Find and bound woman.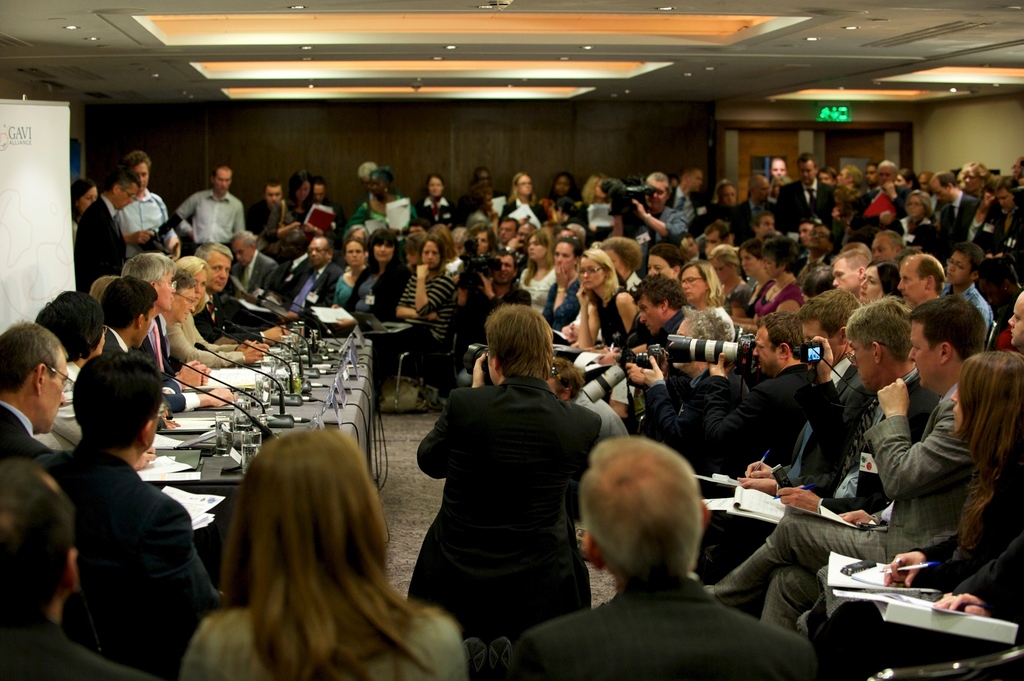
Bound: 66/175/100/247.
